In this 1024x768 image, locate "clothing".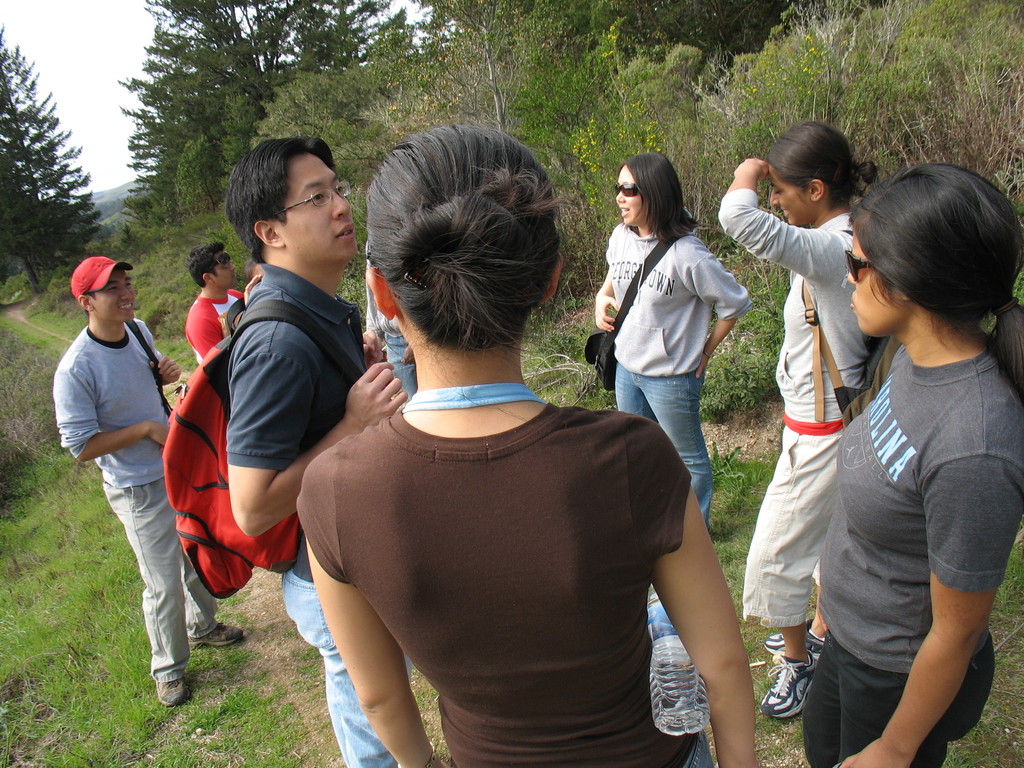
Bounding box: [605,204,753,519].
